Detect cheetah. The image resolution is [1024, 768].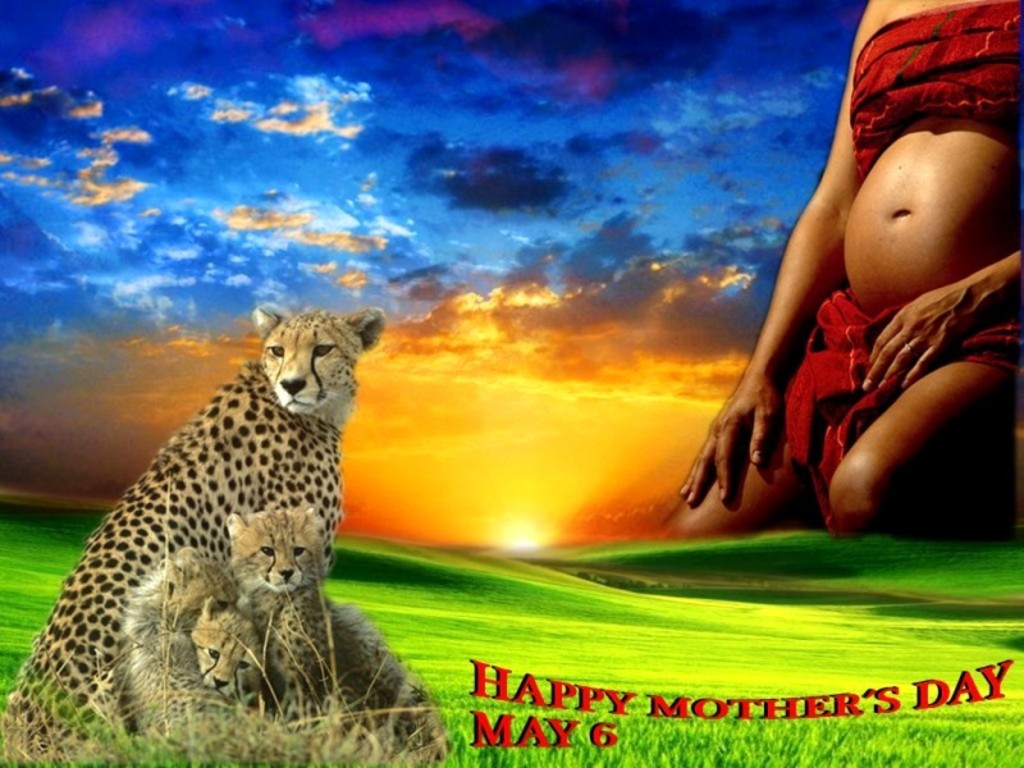
box=[0, 308, 385, 742].
